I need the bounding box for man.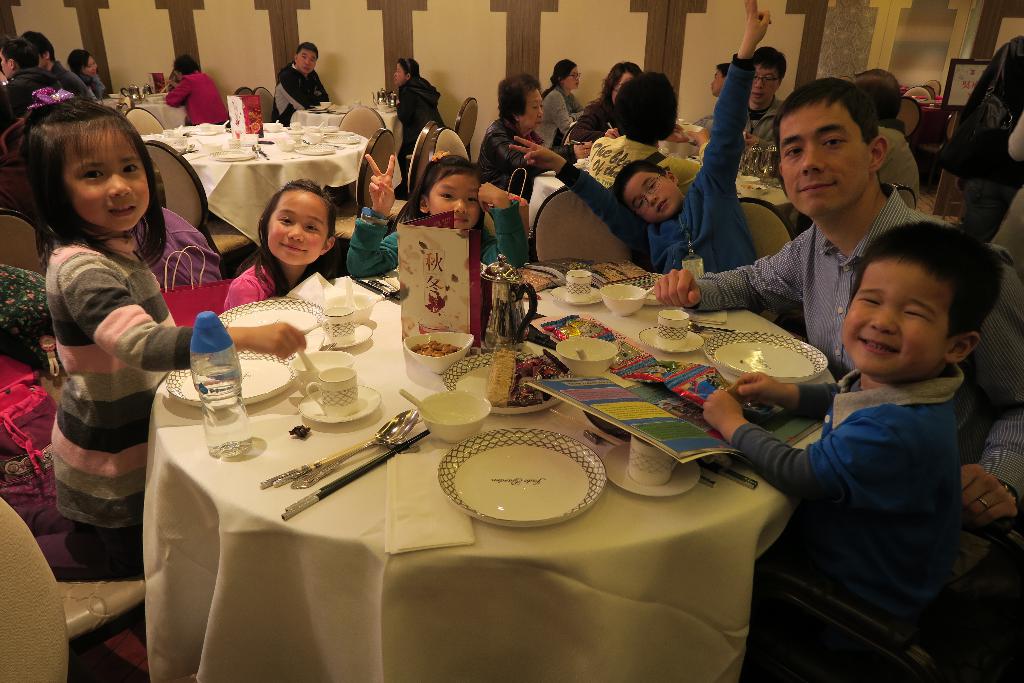
Here it is: (x1=645, y1=78, x2=1023, y2=527).
